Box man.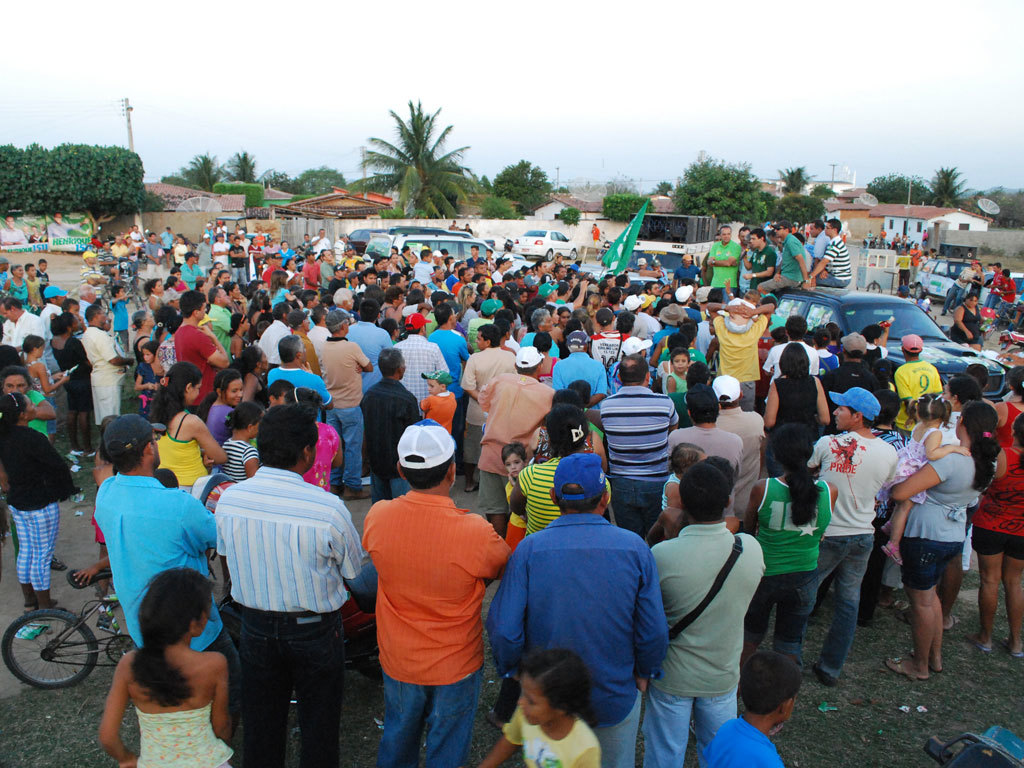
select_region(647, 461, 765, 767).
